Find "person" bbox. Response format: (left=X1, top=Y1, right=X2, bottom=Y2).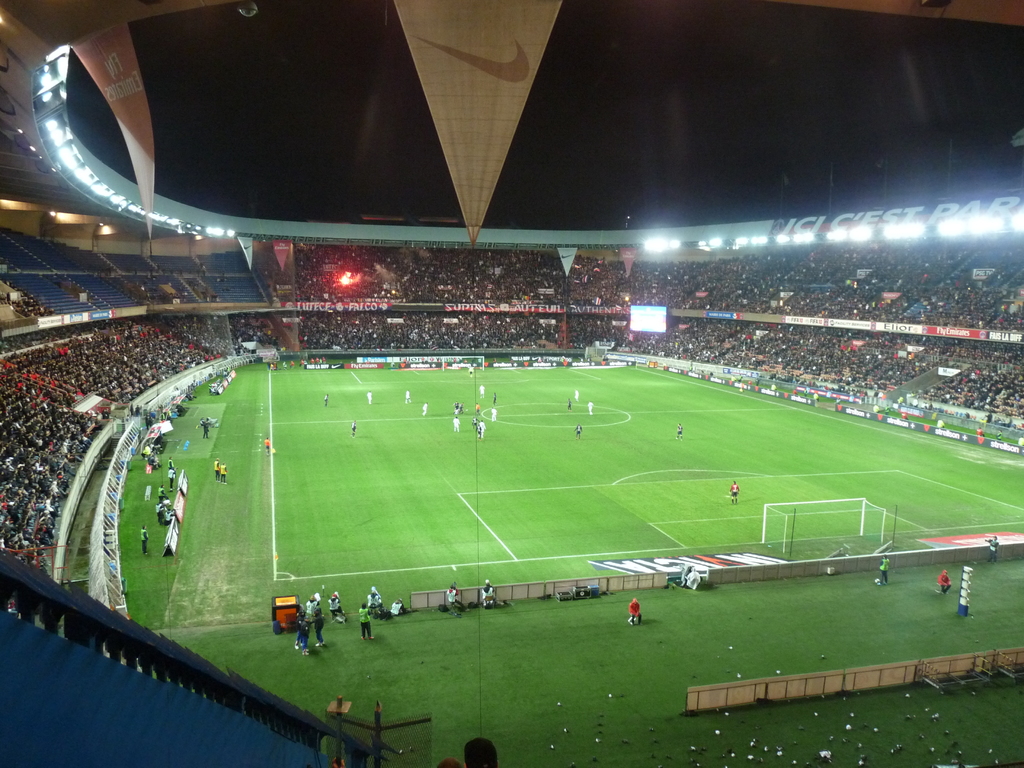
(left=568, top=399, right=571, bottom=410).
